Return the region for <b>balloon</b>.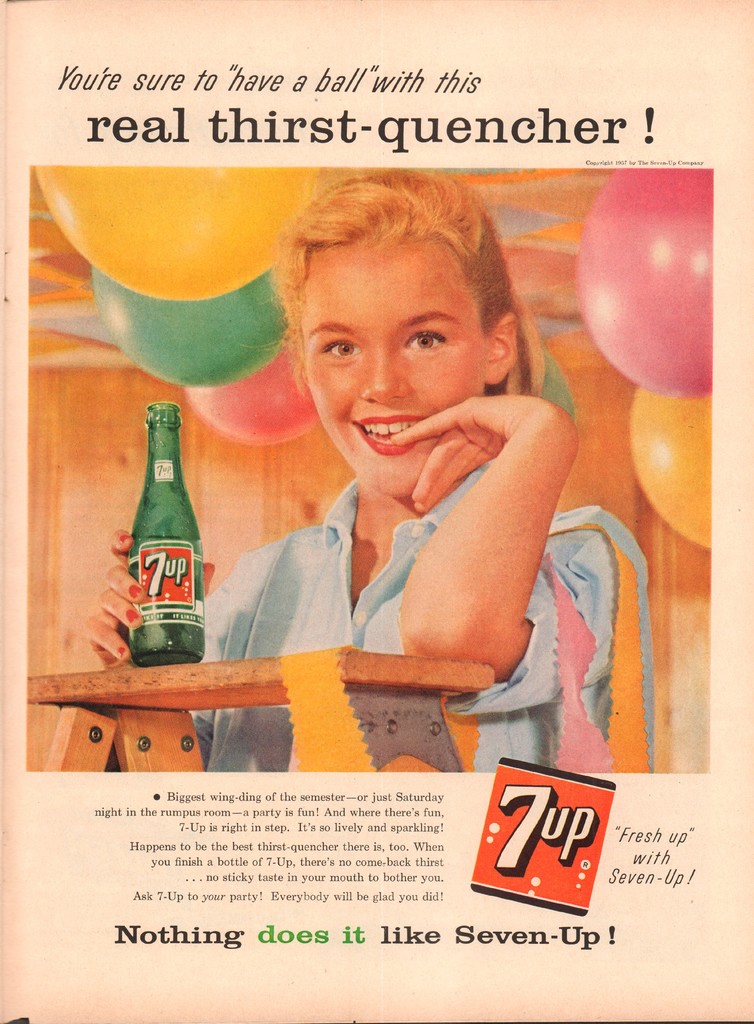
BBox(574, 166, 714, 400).
